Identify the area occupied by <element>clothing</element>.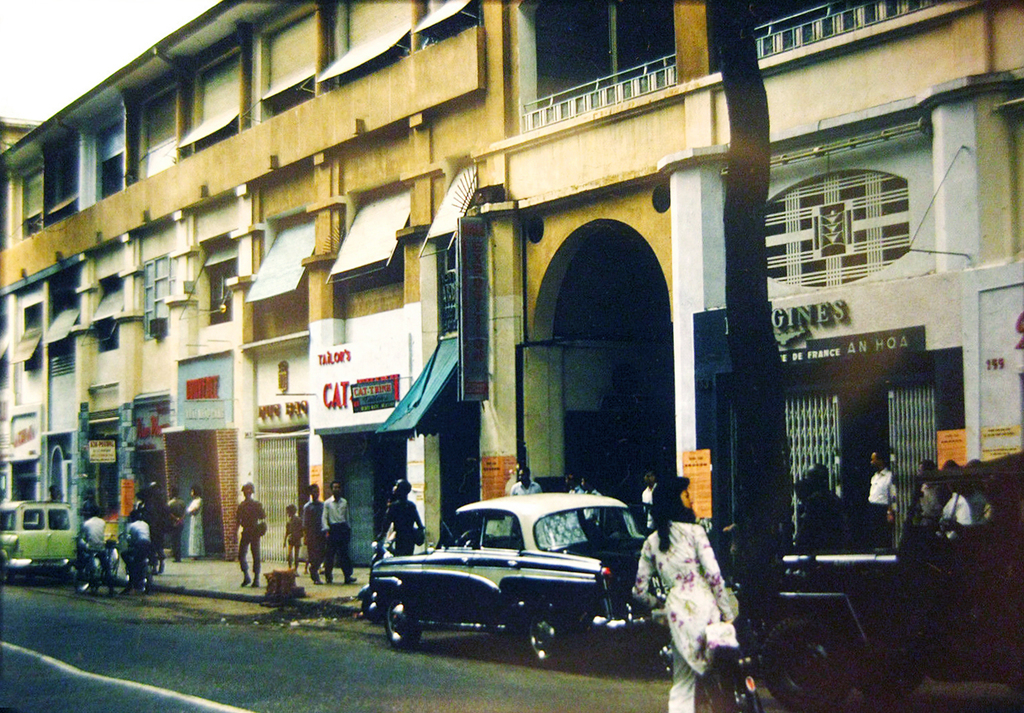
Area: left=643, top=486, right=658, bottom=524.
